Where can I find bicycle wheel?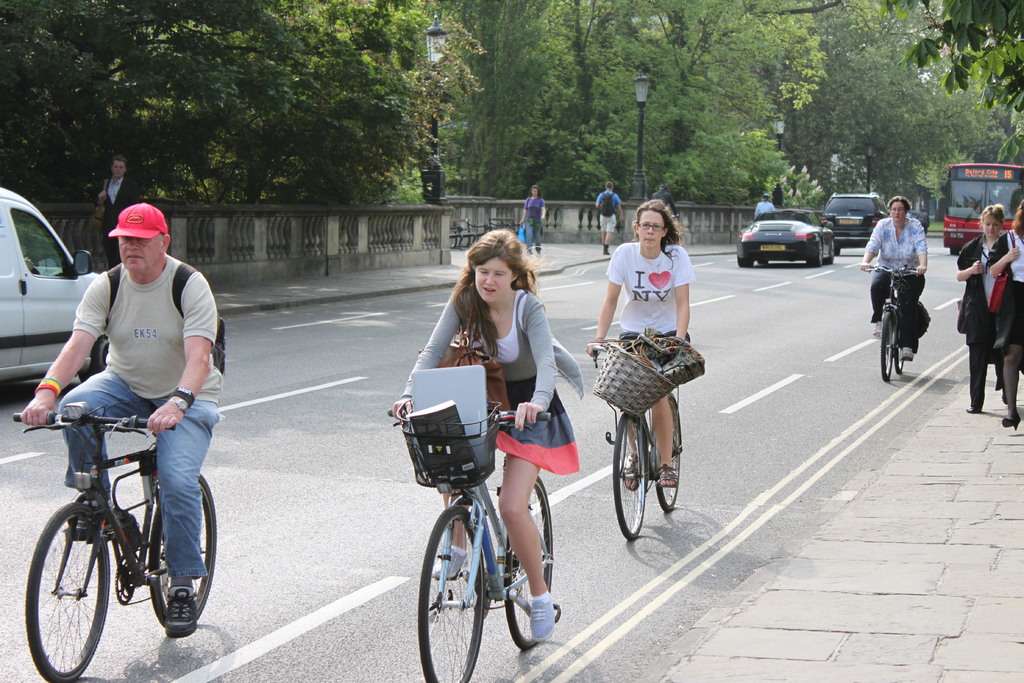
You can find it at [left=890, top=311, right=910, bottom=381].
